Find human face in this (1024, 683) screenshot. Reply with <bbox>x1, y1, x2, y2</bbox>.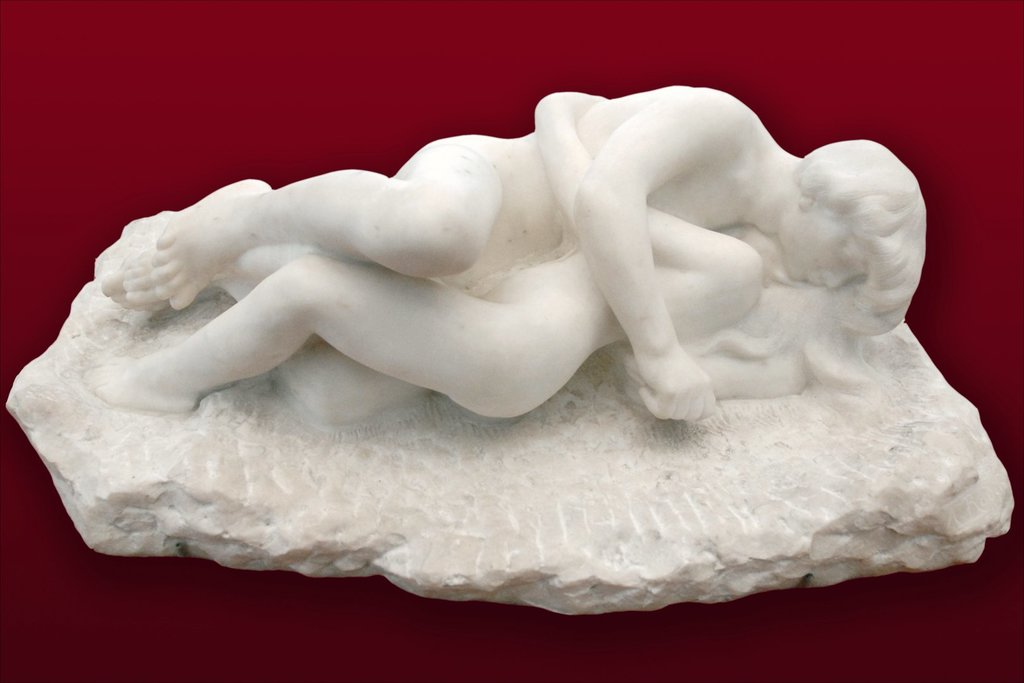
<bbox>772, 204, 881, 283</bbox>.
